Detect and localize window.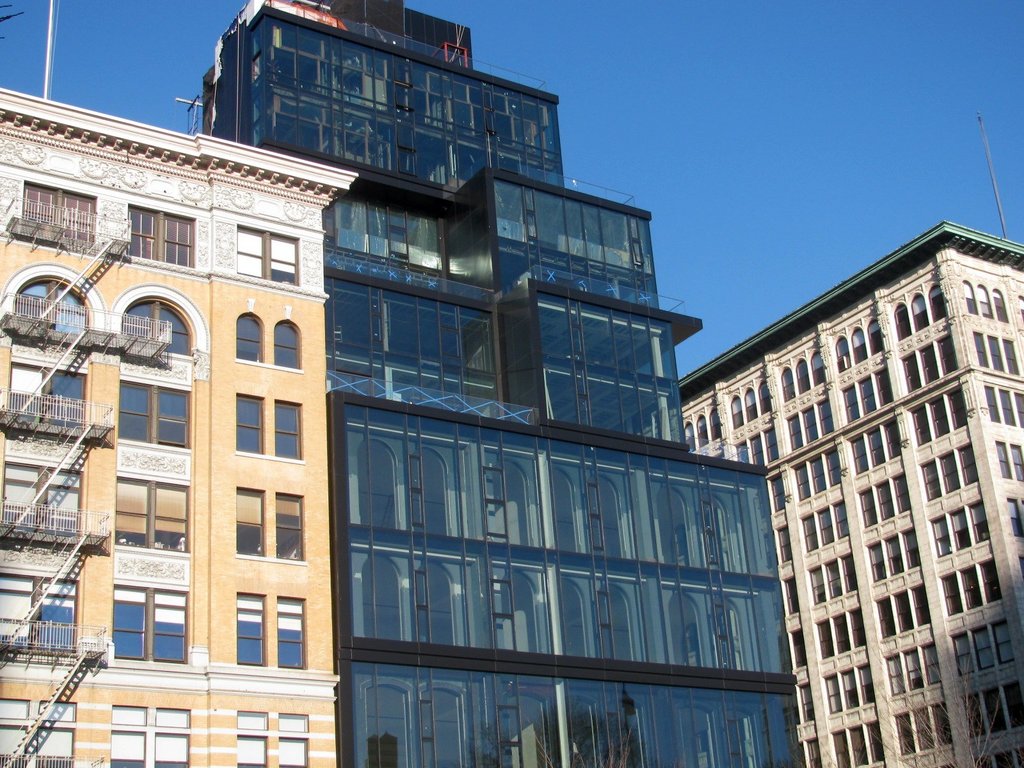
Localized at pyautogui.locateOnScreen(234, 707, 311, 767).
